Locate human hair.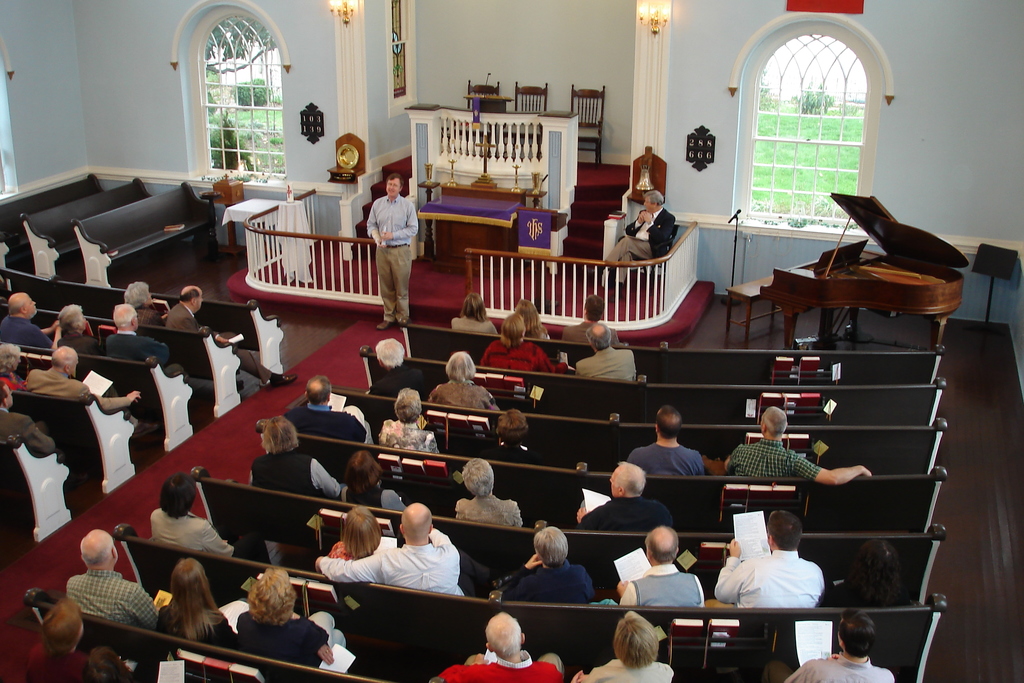
Bounding box: <bbox>0, 382, 10, 408</bbox>.
